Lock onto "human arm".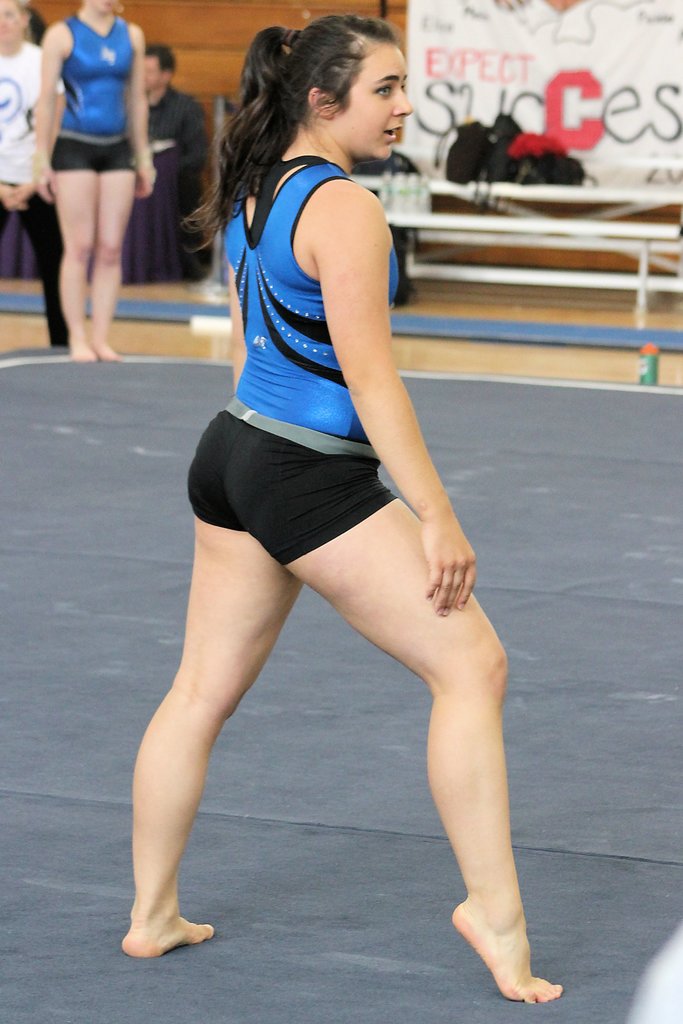
Locked: (x1=33, y1=19, x2=74, y2=204).
